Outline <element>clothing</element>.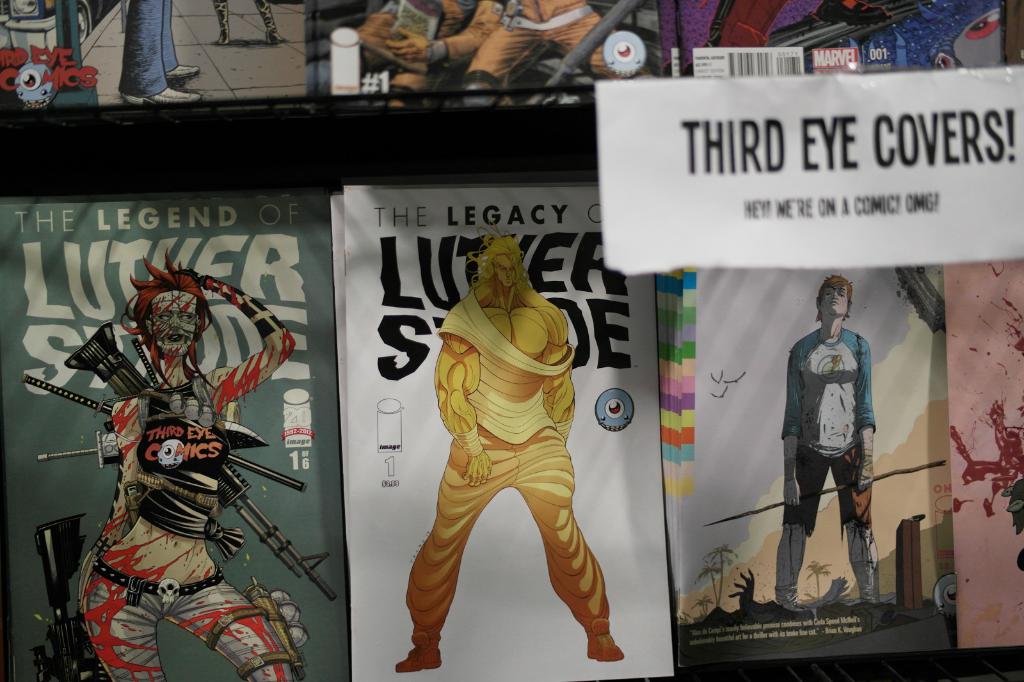
Outline: locate(775, 330, 872, 602).
